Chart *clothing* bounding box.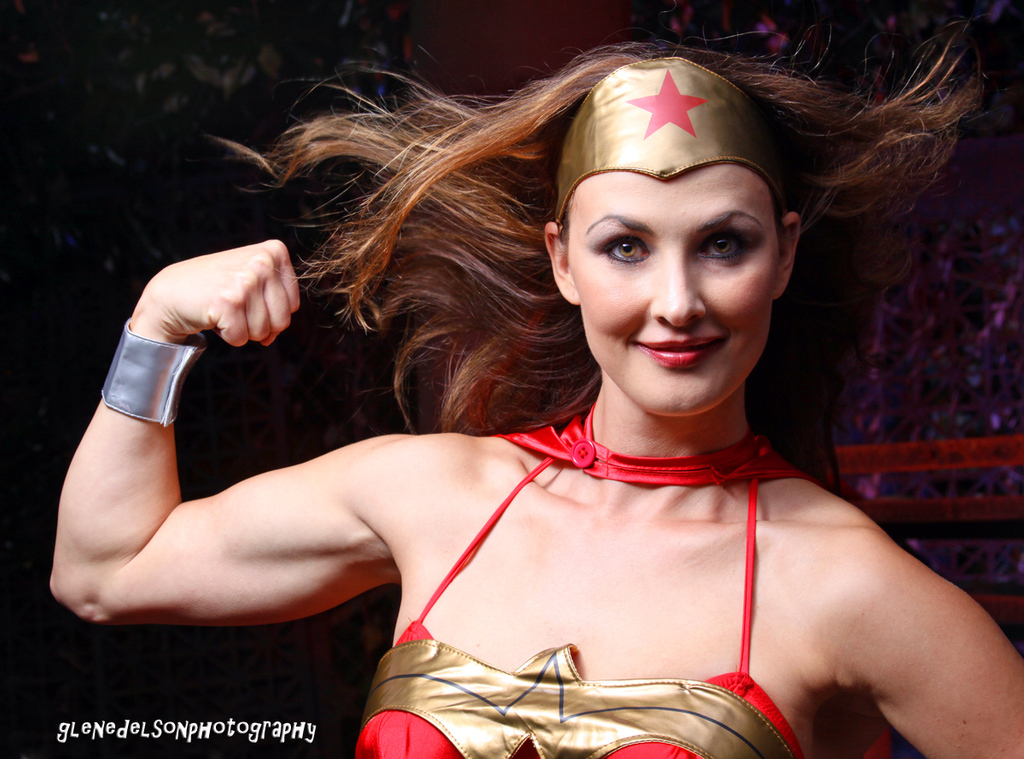
Charted: bbox(352, 377, 841, 758).
